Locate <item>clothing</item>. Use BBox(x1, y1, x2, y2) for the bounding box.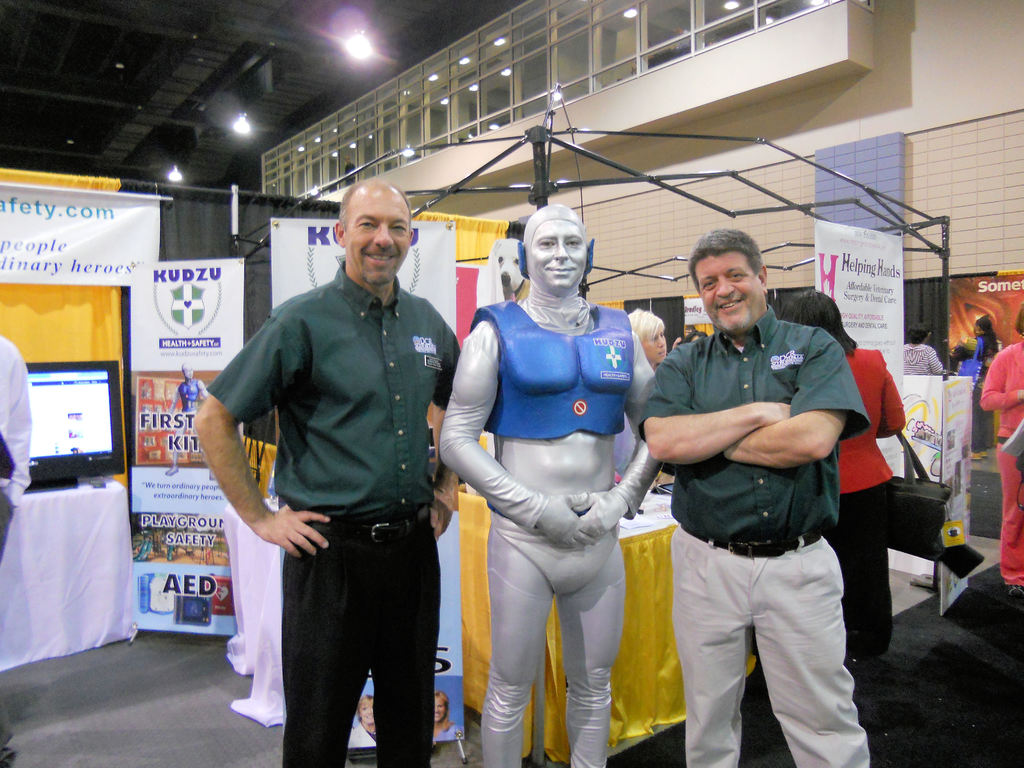
BBox(973, 333, 1023, 582).
